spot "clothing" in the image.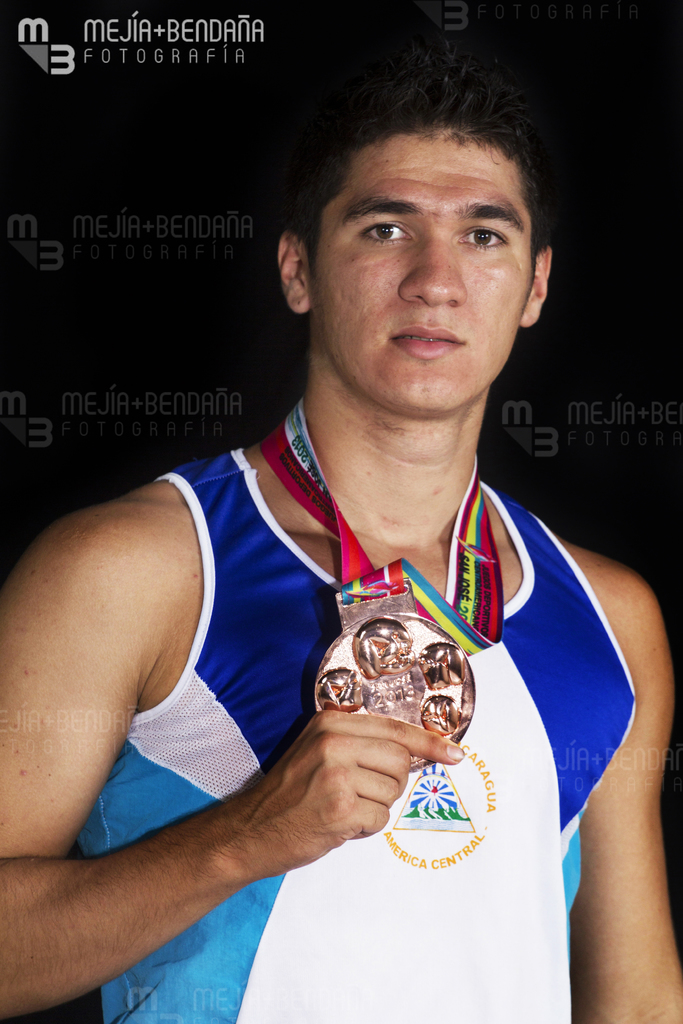
"clothing" found at (85,442,630,1023).
